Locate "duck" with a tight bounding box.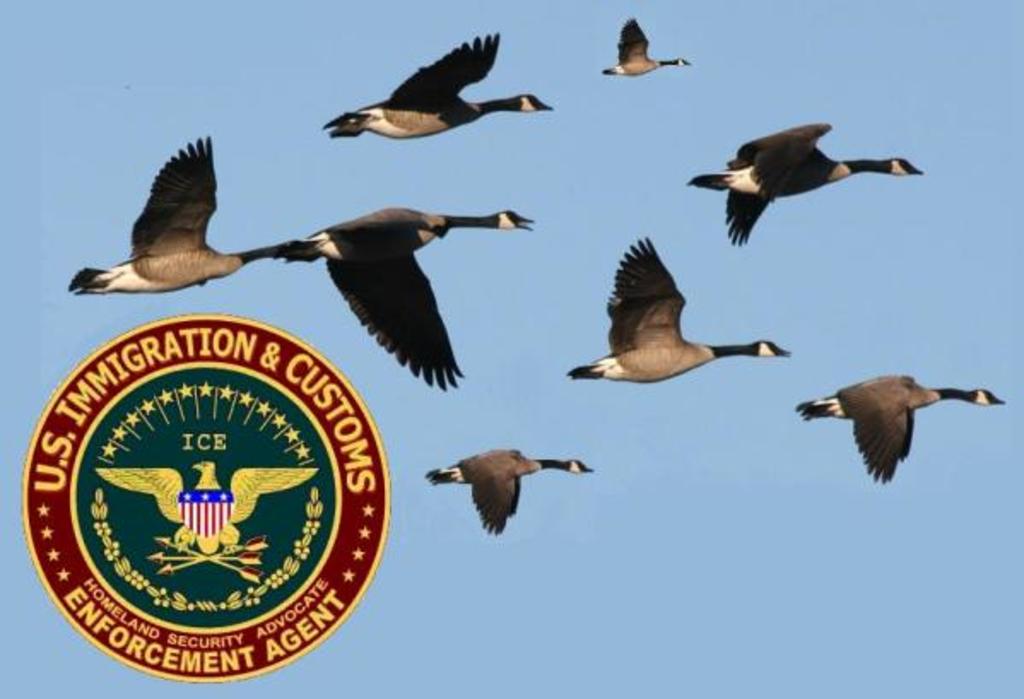
pyautogui.locateOnScreen(427, 444, 591, 540).
